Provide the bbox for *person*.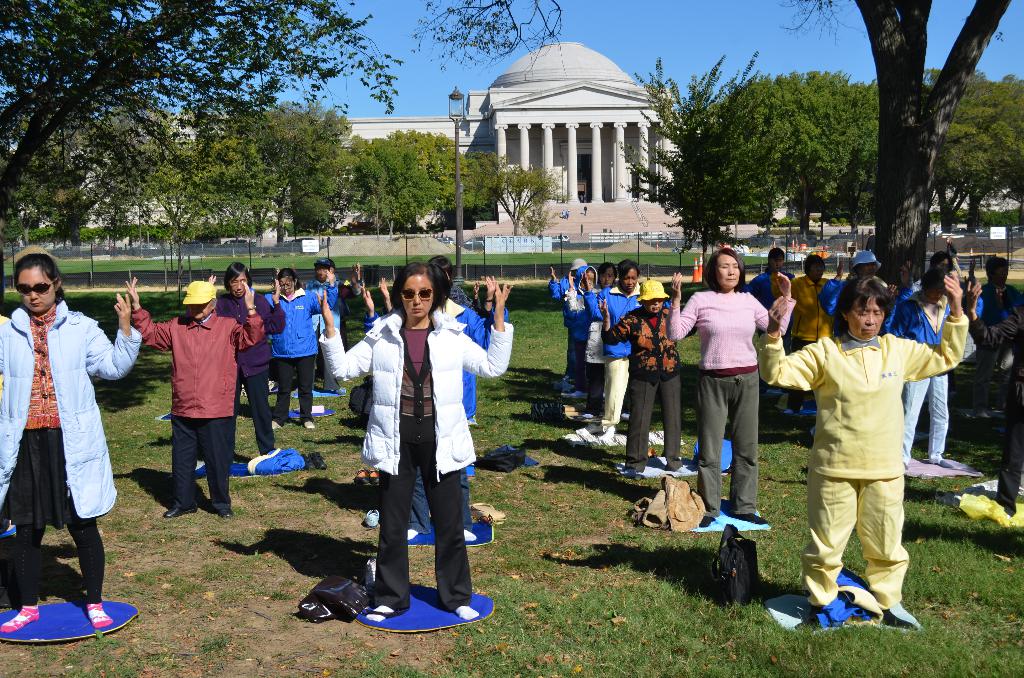
bbox(760, 275, 968, 631).
